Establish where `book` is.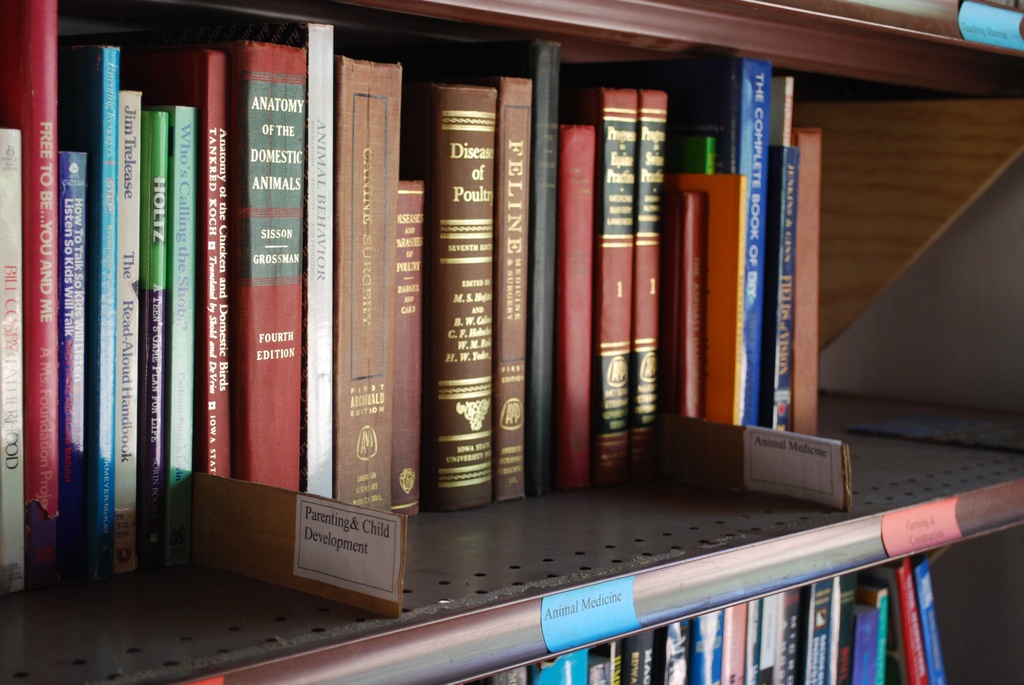
Established at <bbox>794, 125, 819, 443</bbox>.
